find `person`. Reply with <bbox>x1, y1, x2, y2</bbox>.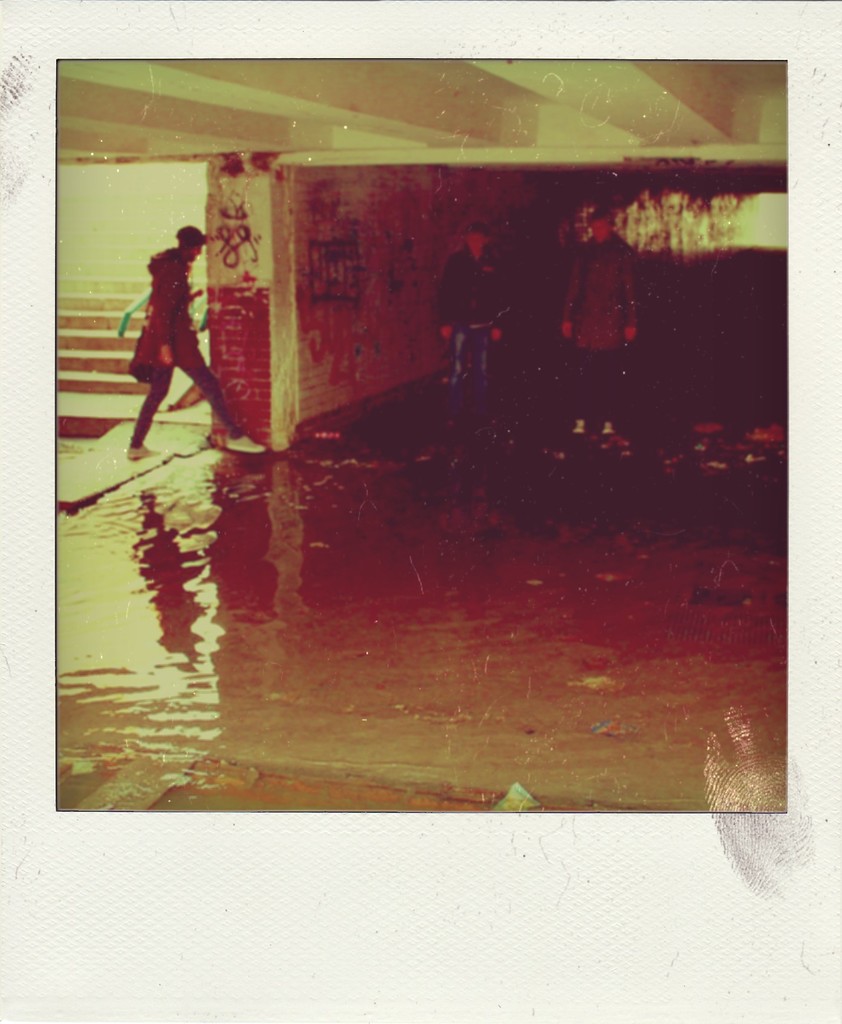
<bbox>565, 201, 633, 428</bbox>.
